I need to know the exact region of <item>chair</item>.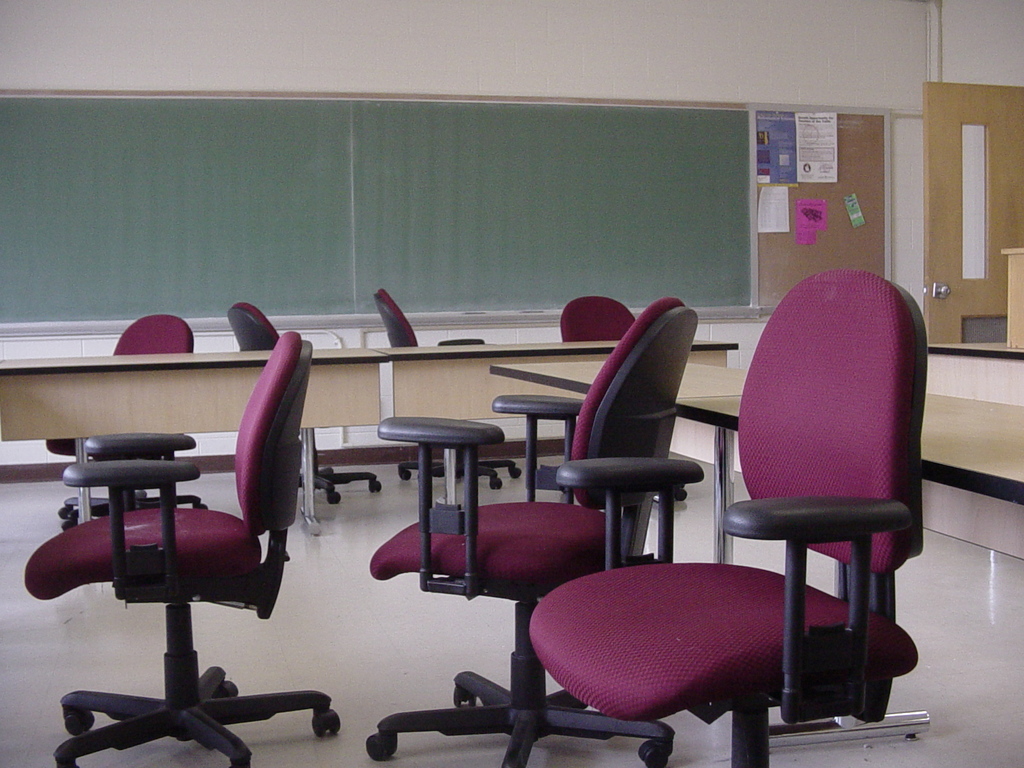
Region: pyautogui.locateOnScreen(556, 294, 682, 504).
